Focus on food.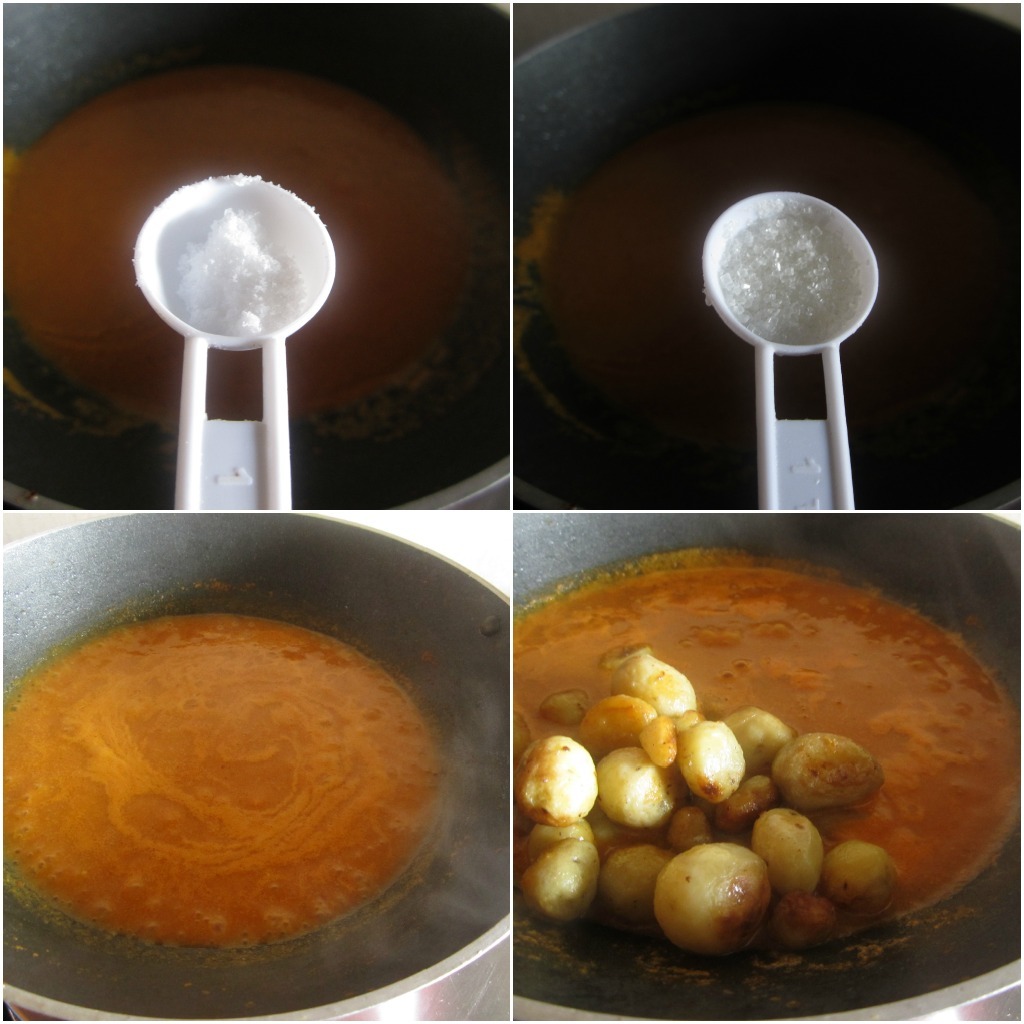
Focused at 513,547,1018,965.
